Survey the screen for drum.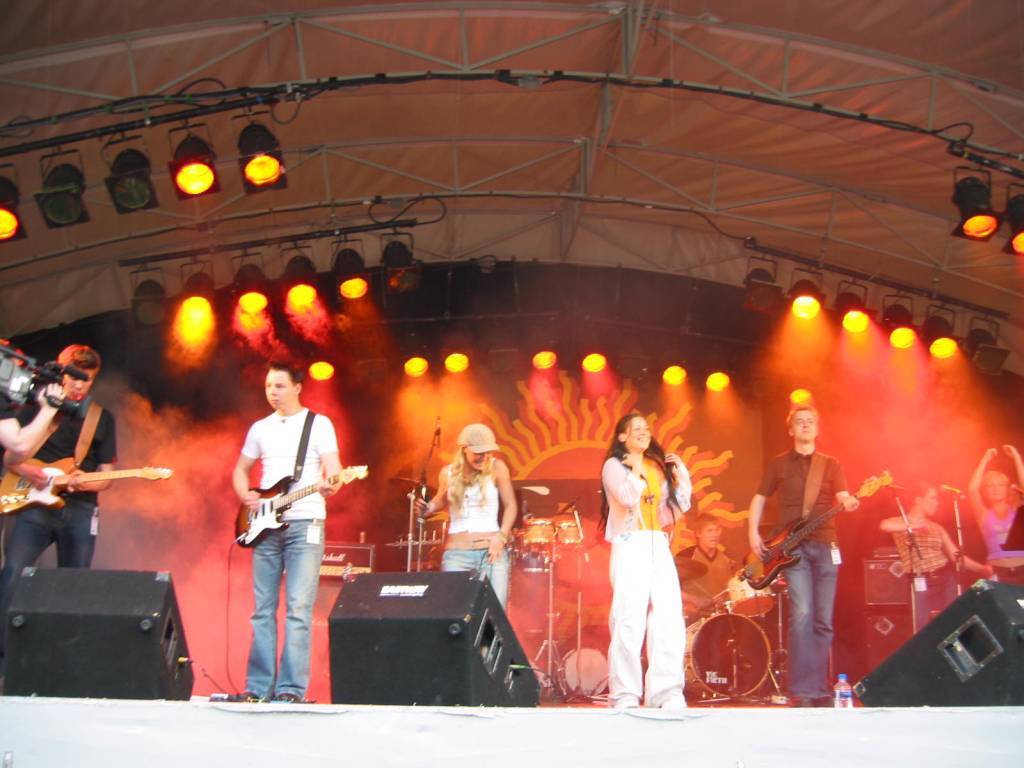
Survey found: left=556, top=645, right=603, bottom=699.
